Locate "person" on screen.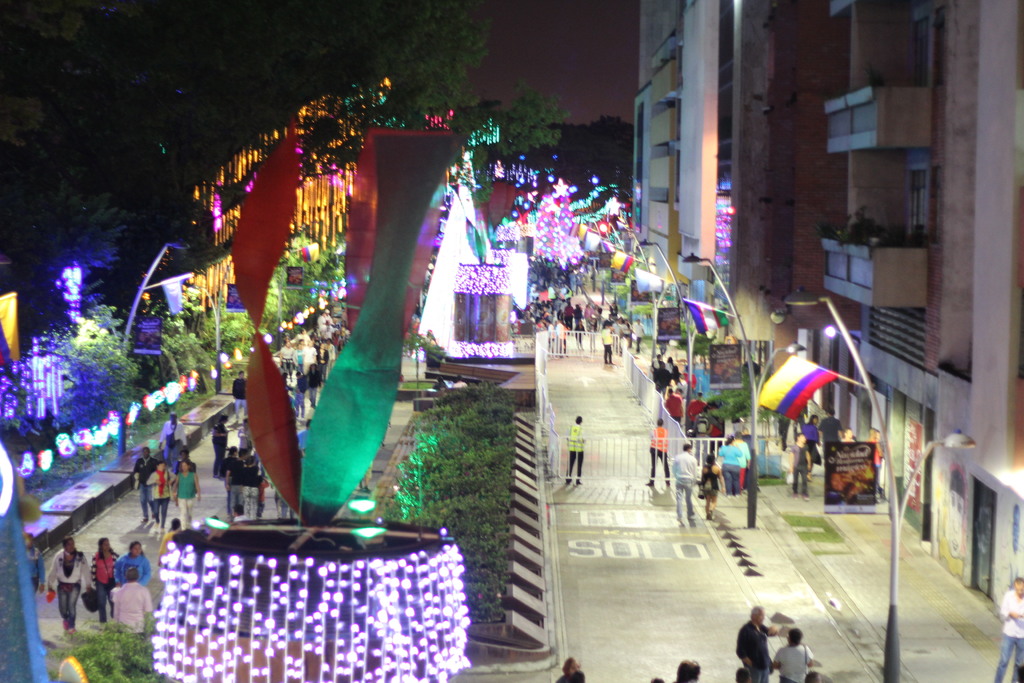
On screen at (767, 628, 817, 682).
